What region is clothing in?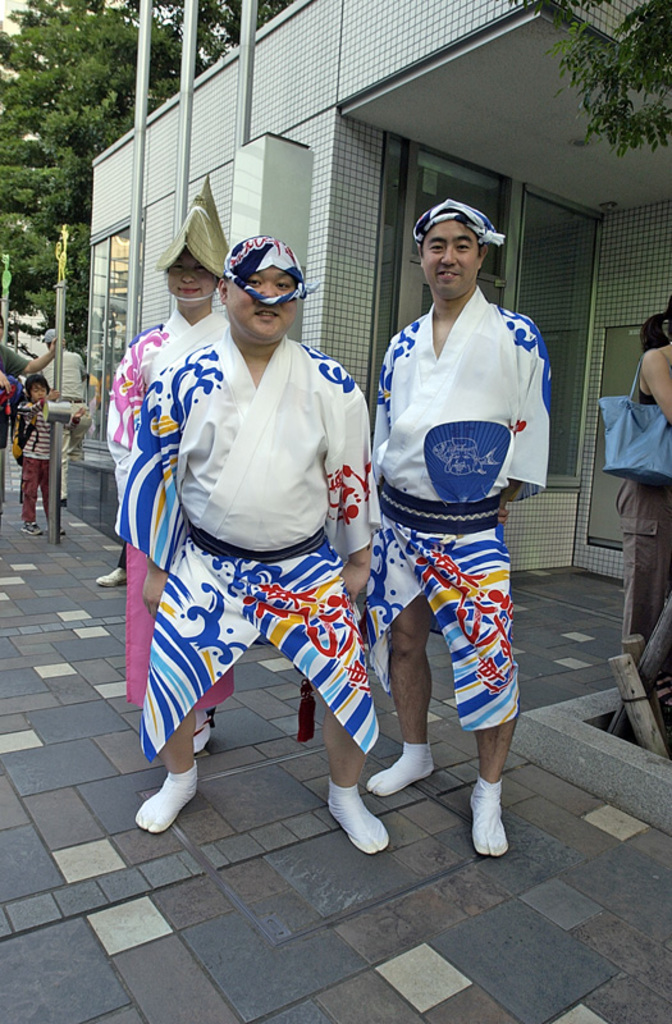
x1=132 y1=323 x2=383 y2=739.
